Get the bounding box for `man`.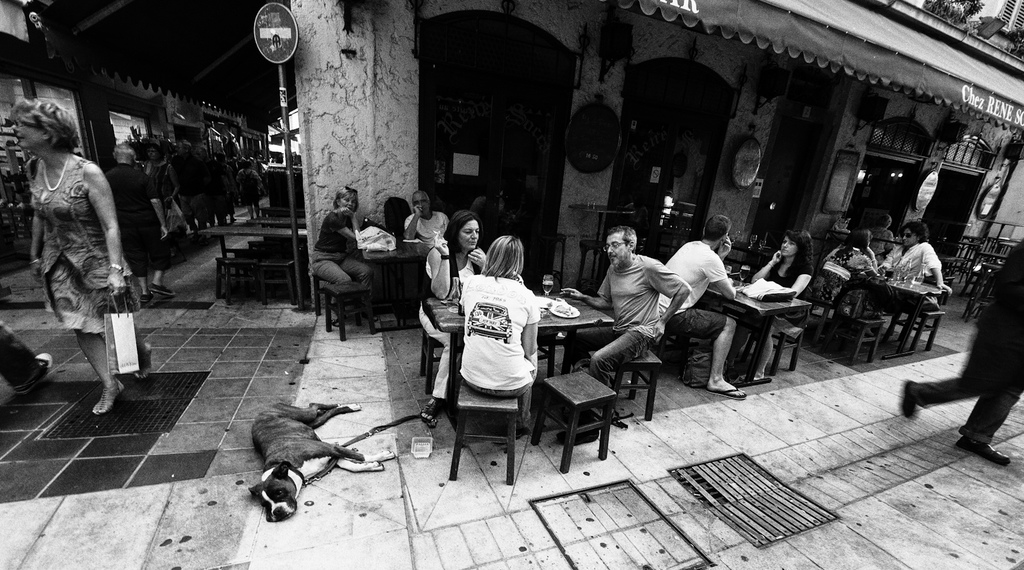
BBox(102, 139, 170, 300).
